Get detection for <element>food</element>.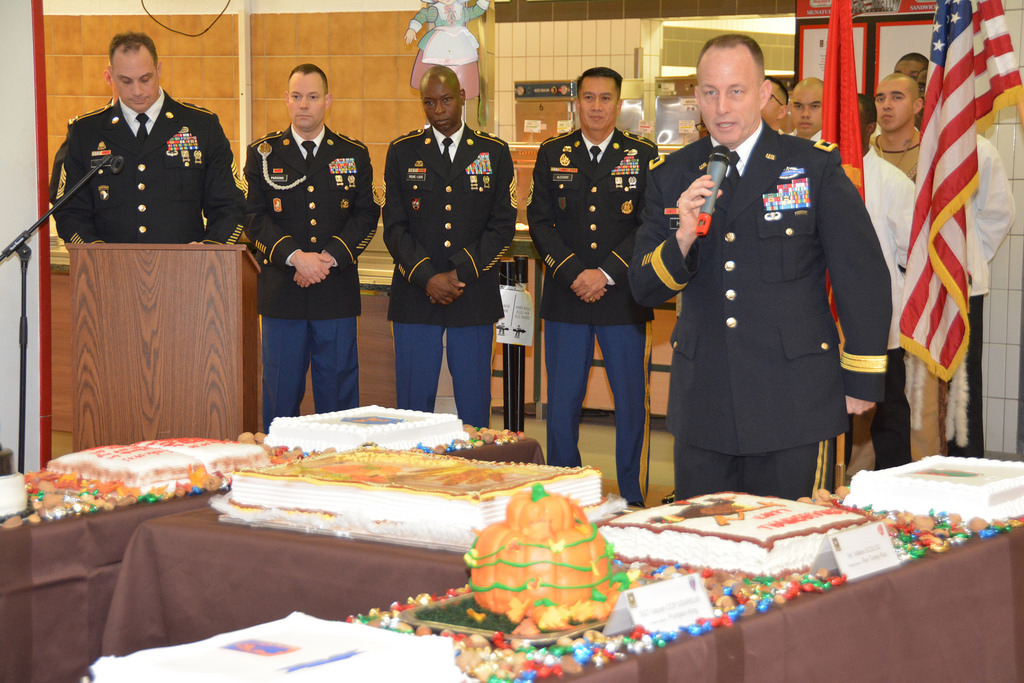
Detection: 596:485:875:575.
